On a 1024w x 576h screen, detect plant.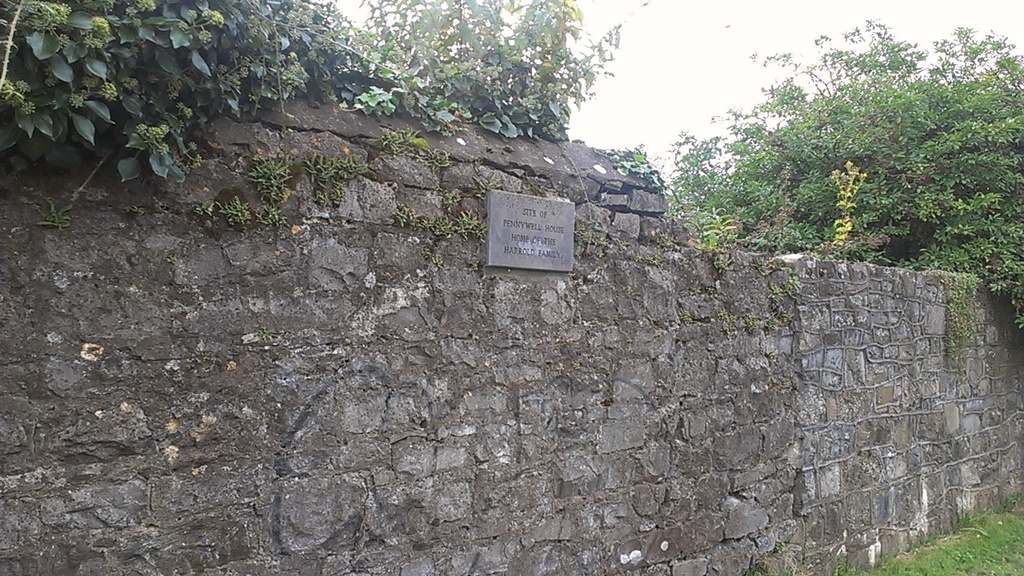
box(476, 171, 509, 202).
